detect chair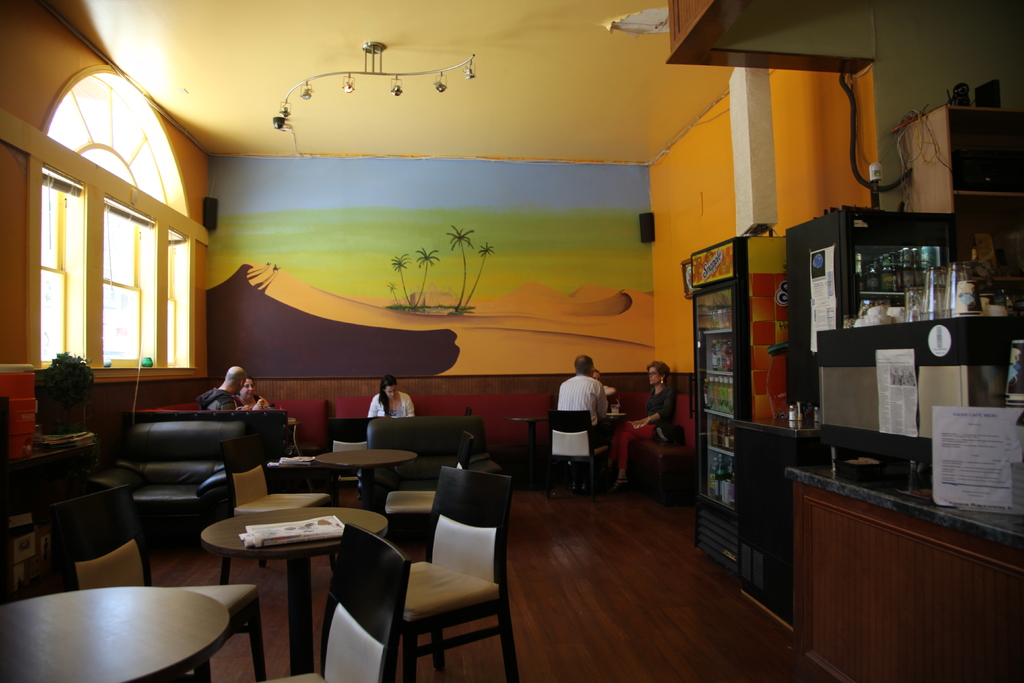
detection(49, 481, 267, 682)
